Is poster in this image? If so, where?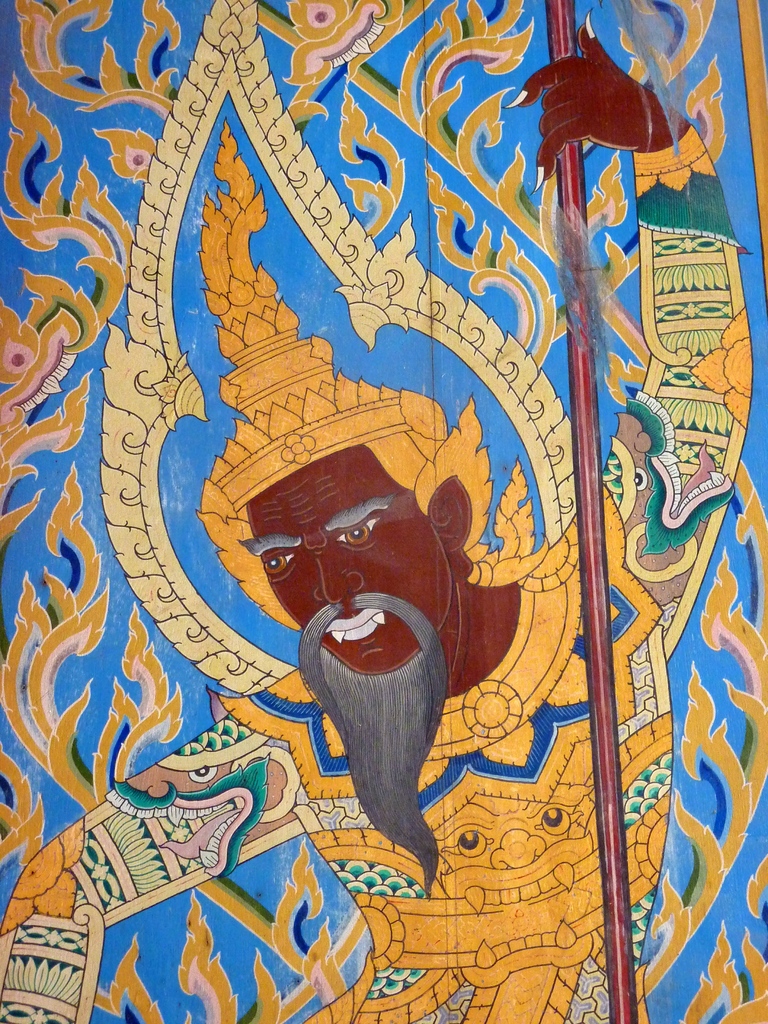
Yes, at (0, 0, 767, 1023).
